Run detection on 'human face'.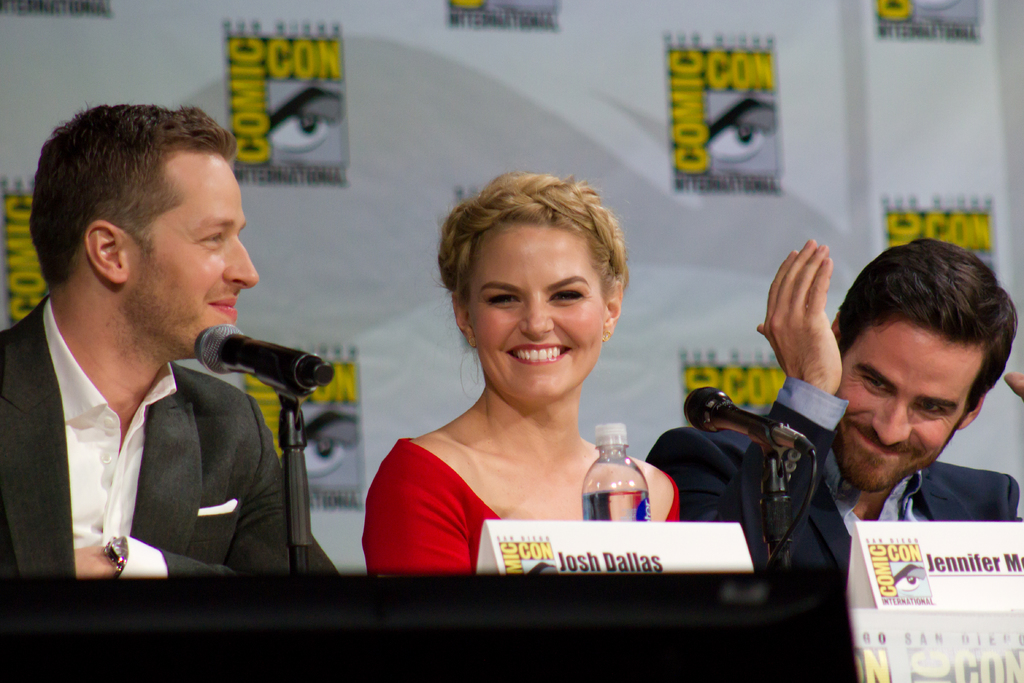
Result: {"left": 125, "top": 157, "right": 259, "bottom": 358}.
